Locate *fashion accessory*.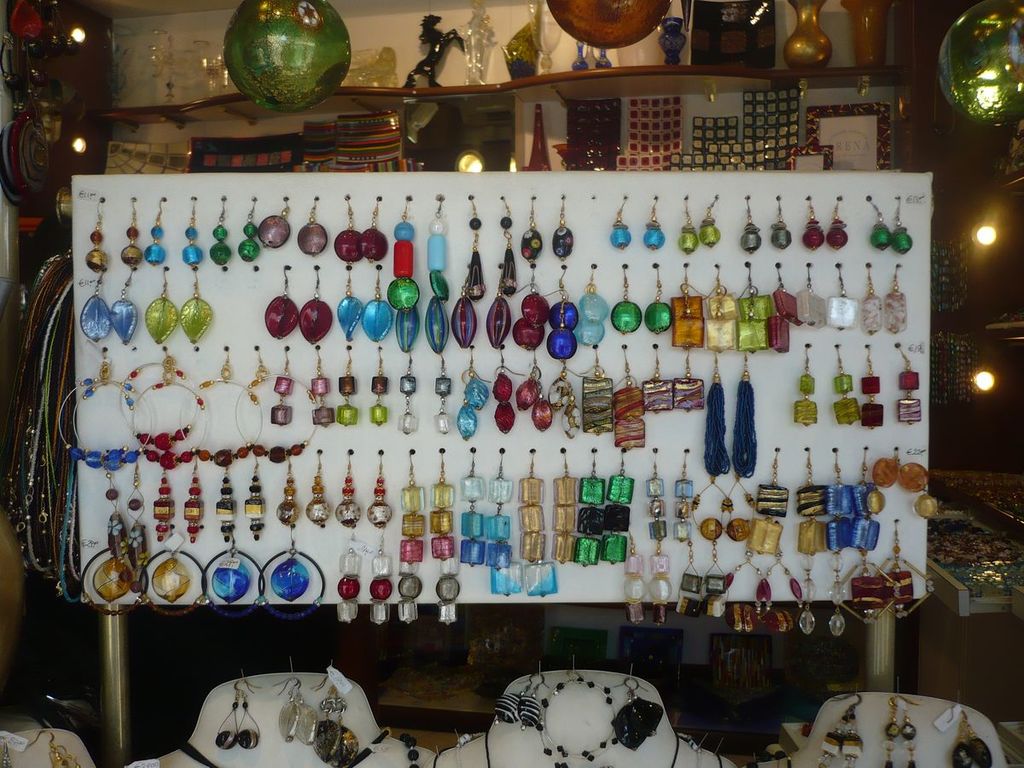
Bounding box: crop(828, 201, 849, 247).
